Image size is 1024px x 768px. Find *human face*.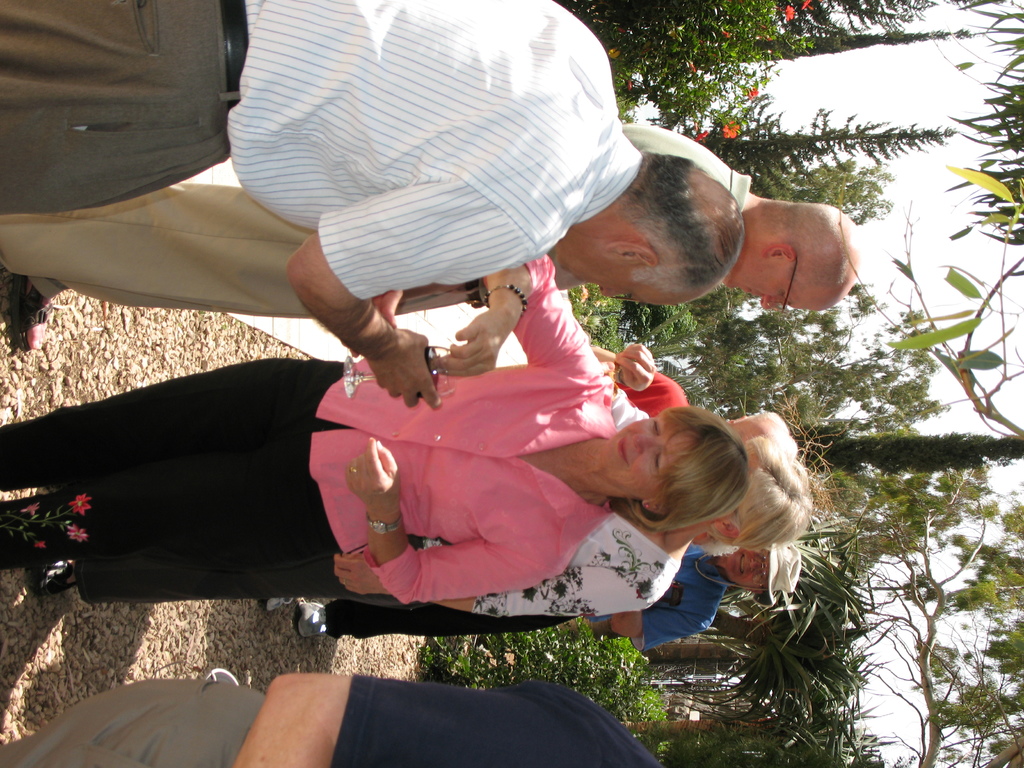
box=[727, 259, 826, 306].
